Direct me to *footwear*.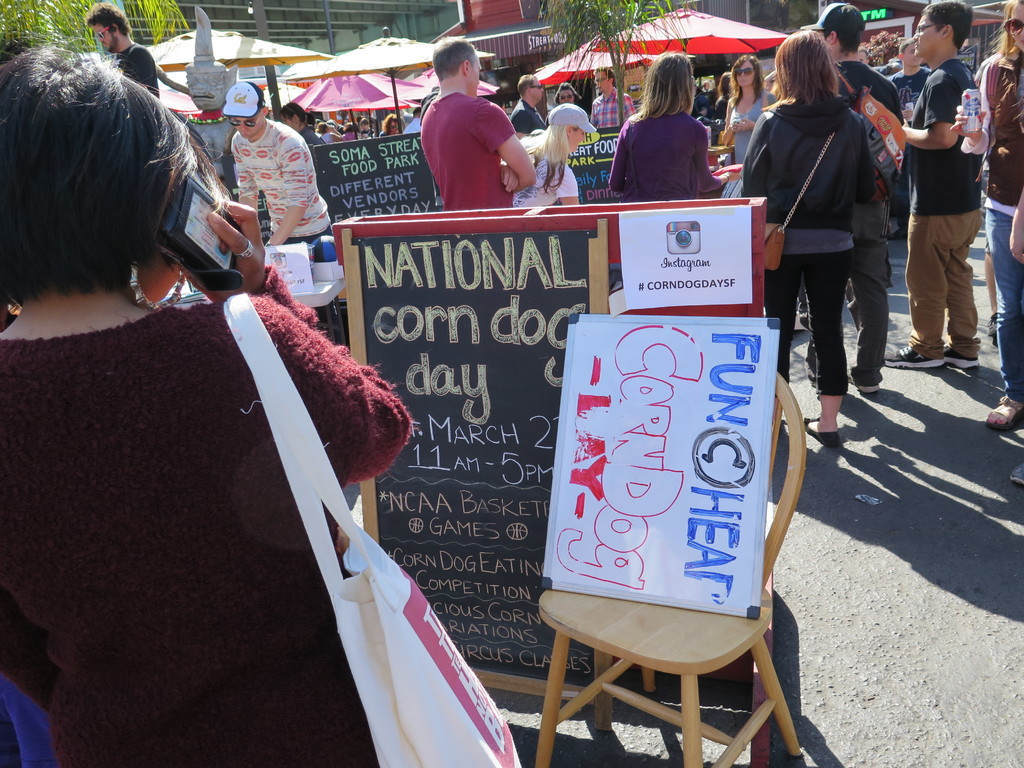
Direction: rect(881, 341, 946, 367).
